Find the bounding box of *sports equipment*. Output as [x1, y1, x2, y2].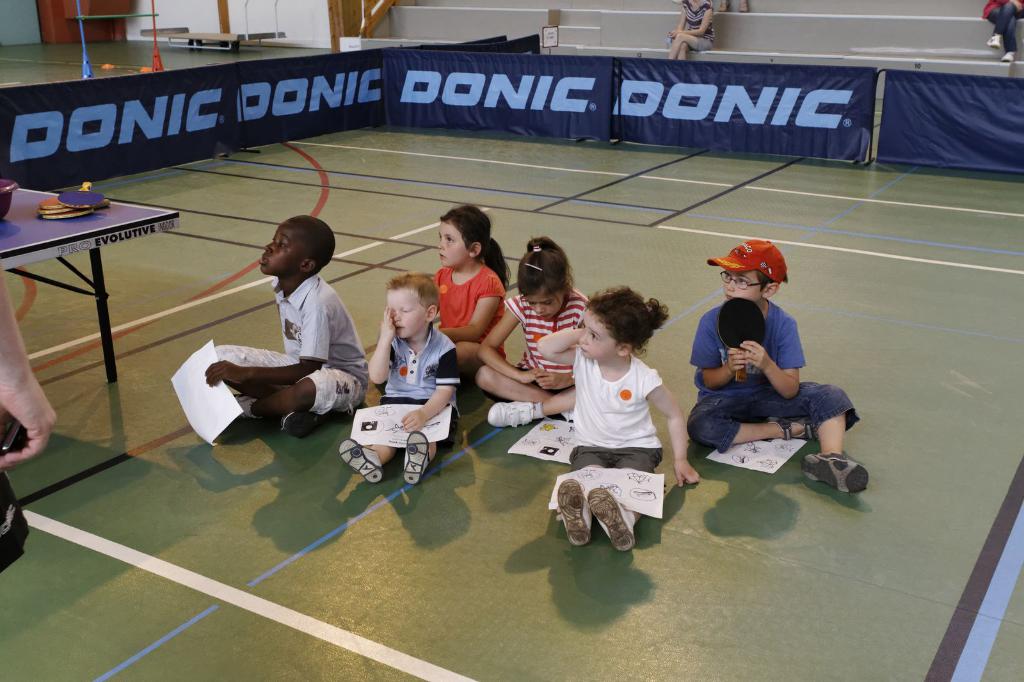
[56, 180, 104, 203].
